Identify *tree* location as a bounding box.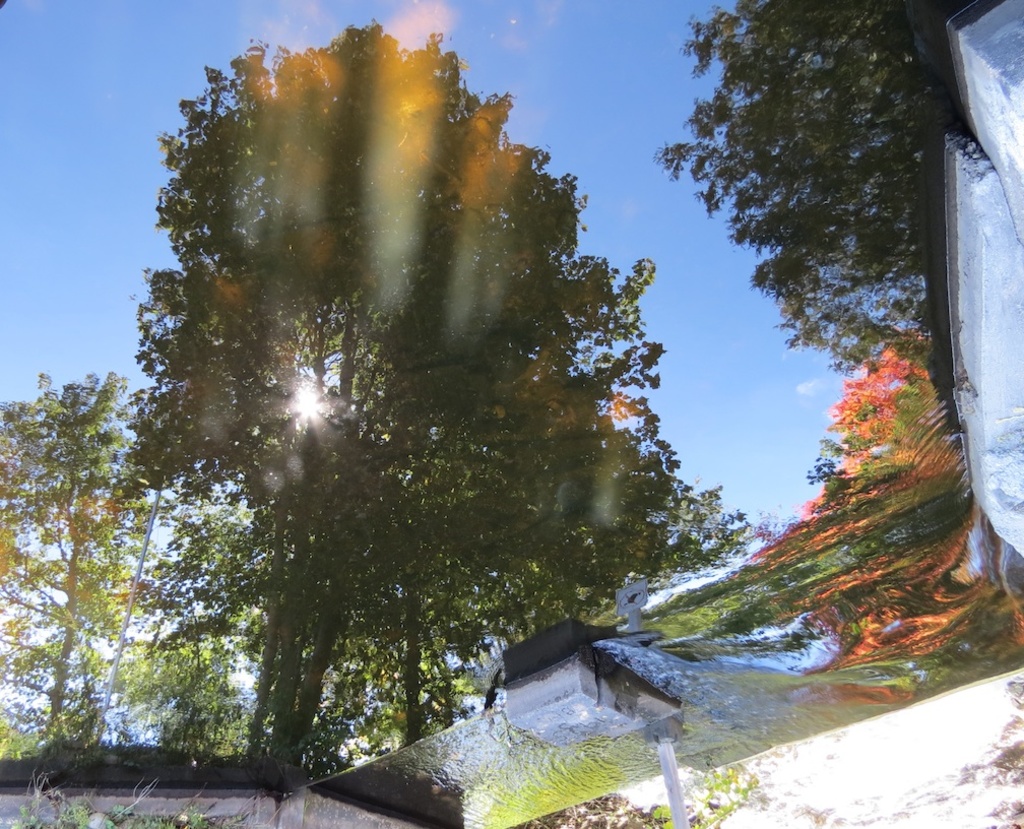
(593,9,987,424).
